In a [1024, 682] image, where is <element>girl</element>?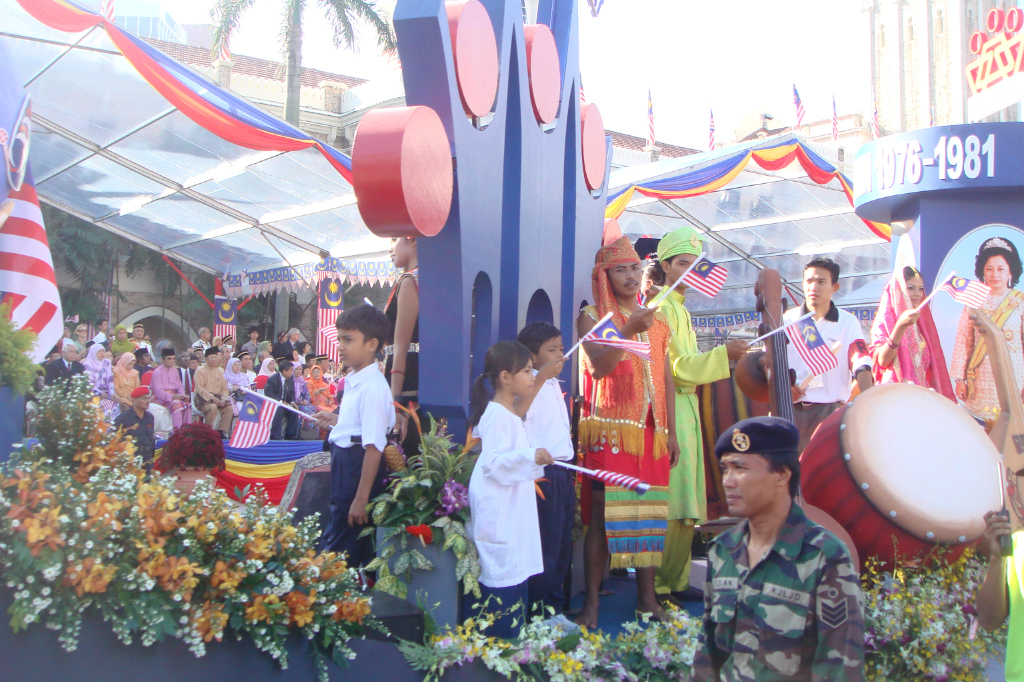
x1=472 y1=338 x2=548 y2=645.
